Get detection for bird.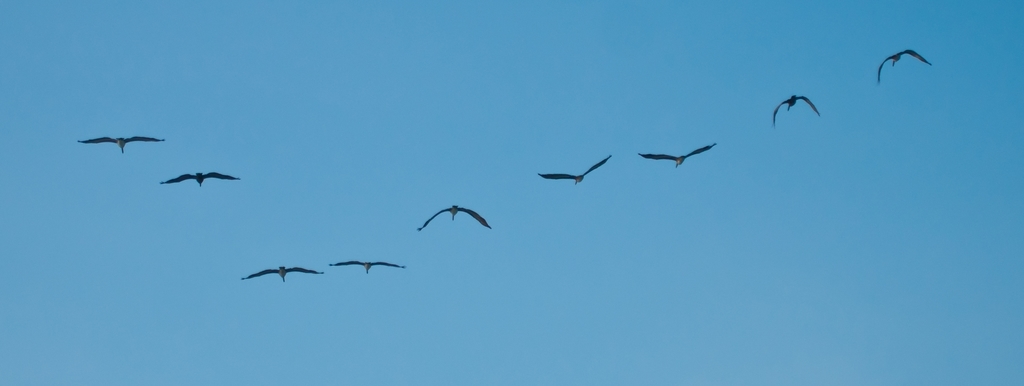
Detection: pyautogui.locateOnScreen(771, 93, 825, 133).
